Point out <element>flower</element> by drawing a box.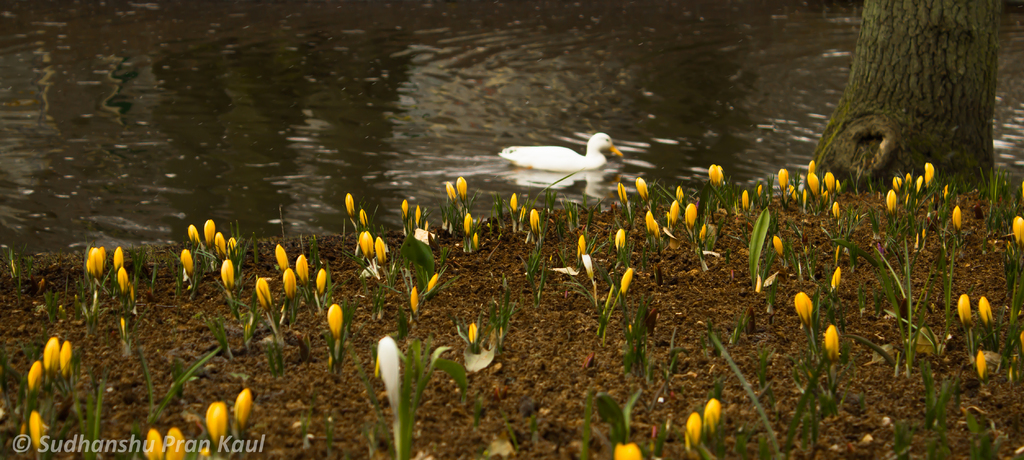
bbox=[373, 238, 388, 264].
